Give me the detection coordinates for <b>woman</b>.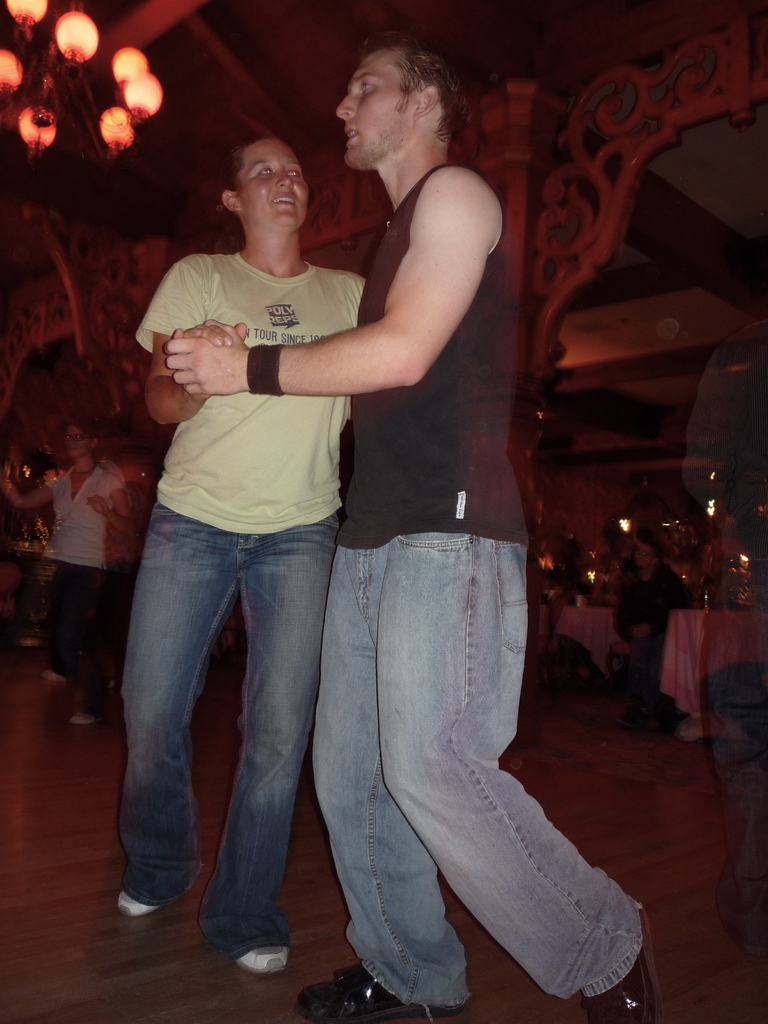
(left=107, top=92, right=412, bottom=971).
